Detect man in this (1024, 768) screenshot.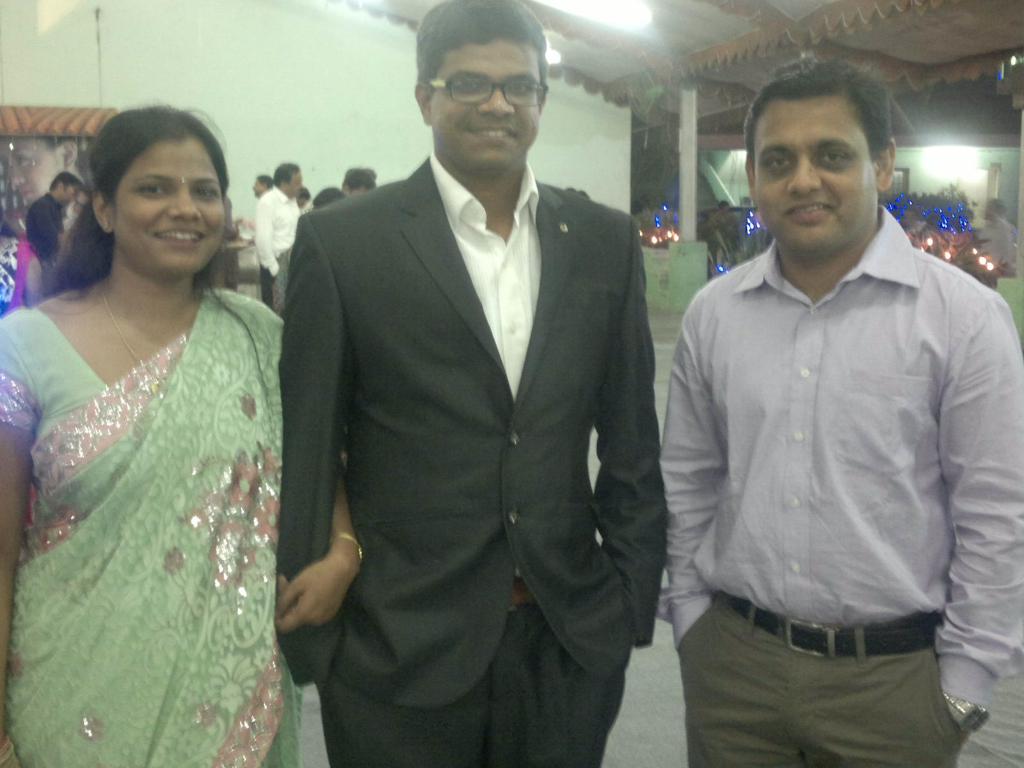
Detection: (left=974, top=198, right=1014, bottom=287).
